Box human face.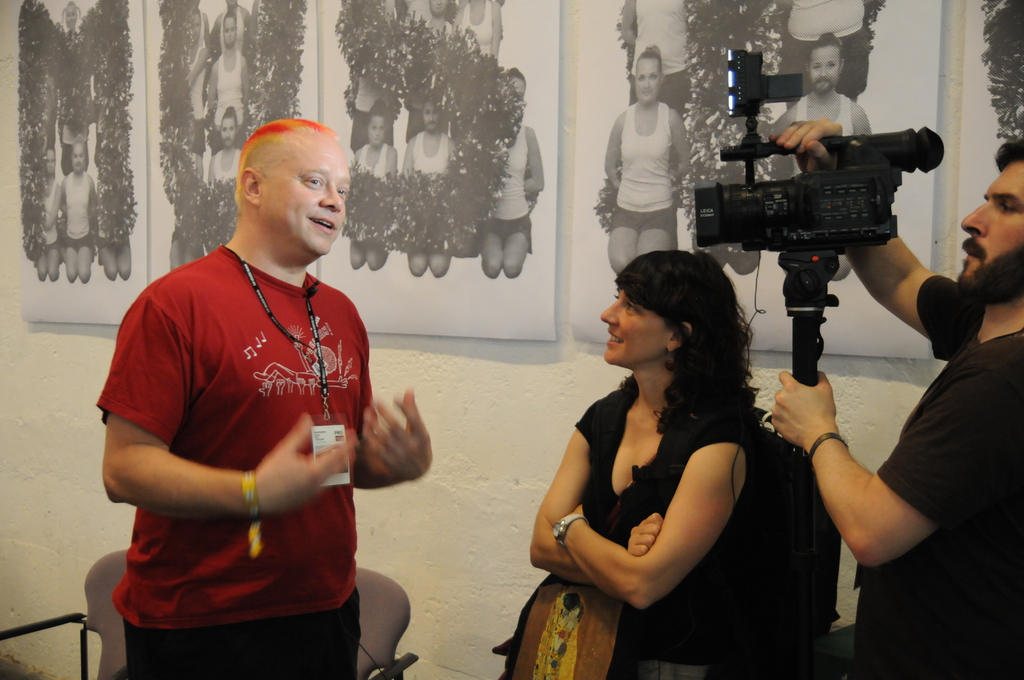
select_region(258, 138, 354, 256).
